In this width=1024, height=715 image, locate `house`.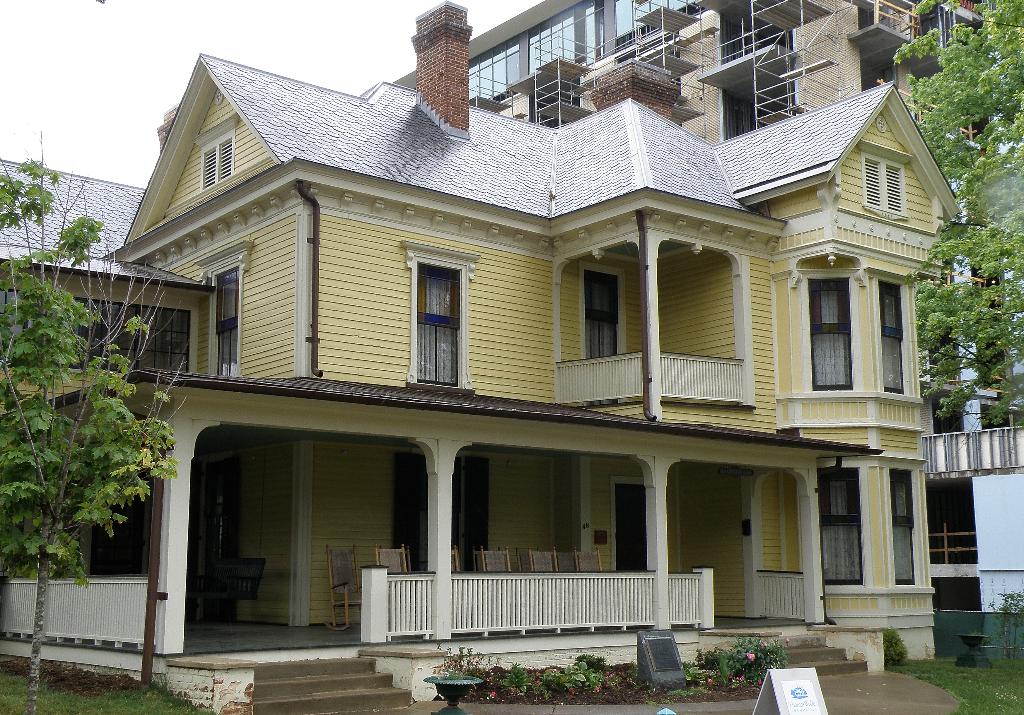
Bounding box: x1=0 y1=0 x2=1023 y2=713.
